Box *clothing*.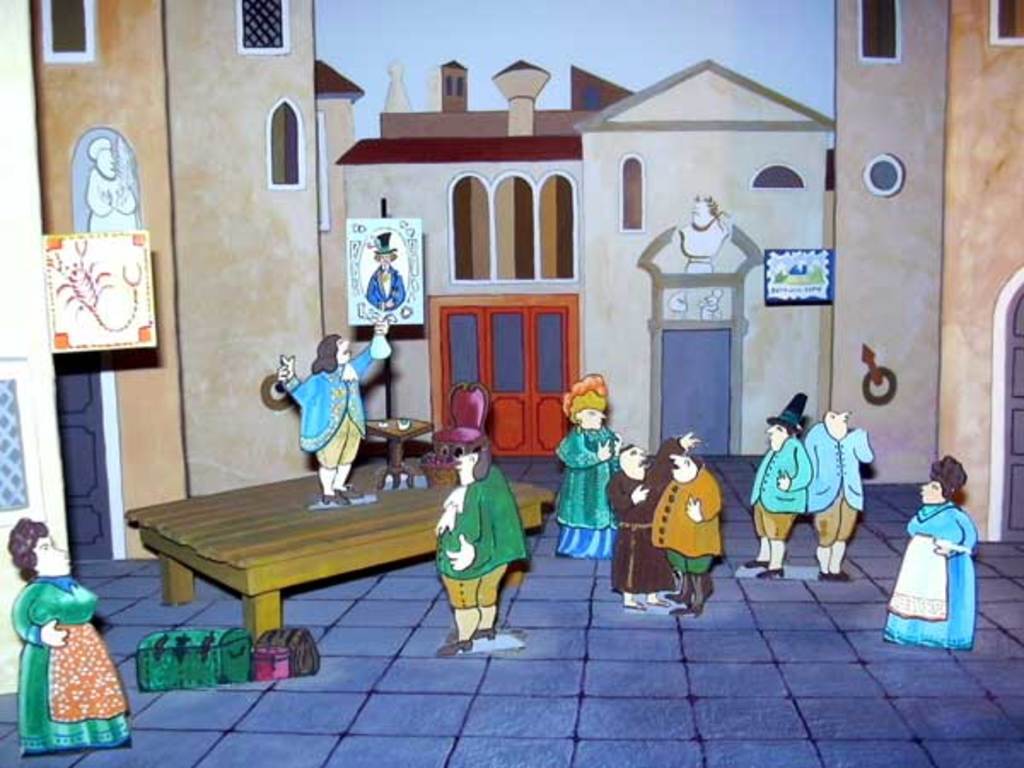
<box>435,466,529,609</box>.
